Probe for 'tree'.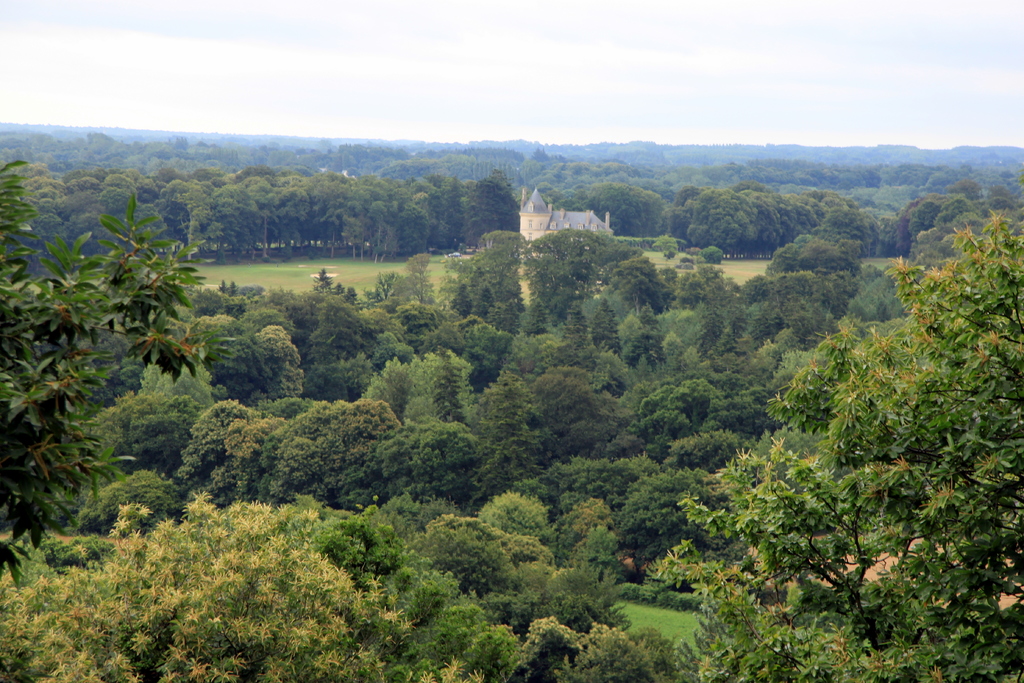
Probe result: 644:213:1023:682.
